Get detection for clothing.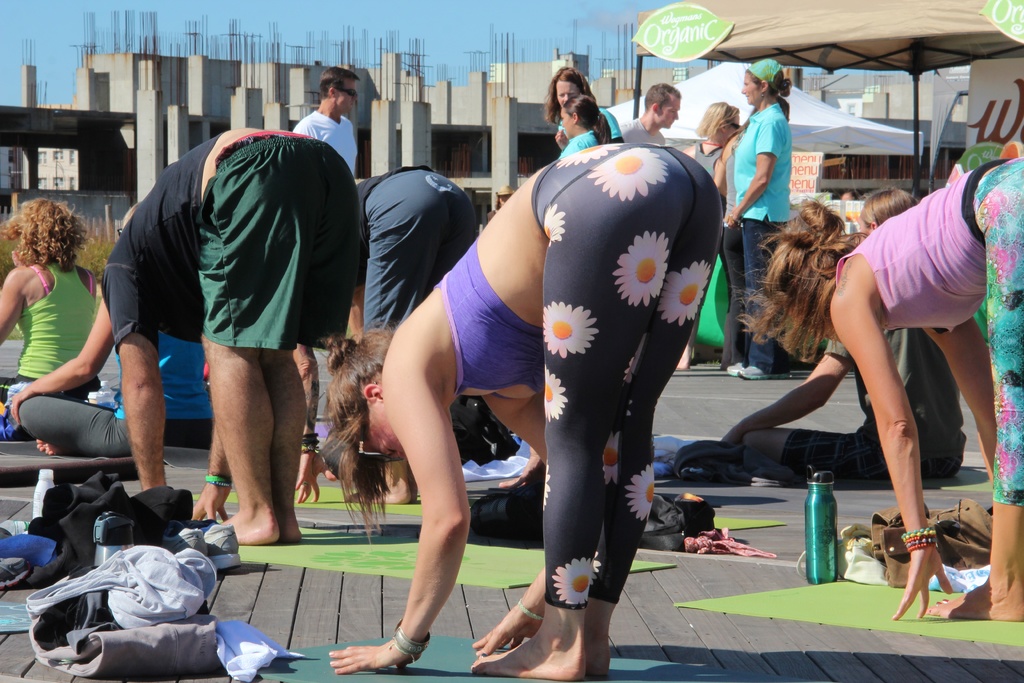
Detection: [x1=502, y1=106, x2=737, y2=620].
